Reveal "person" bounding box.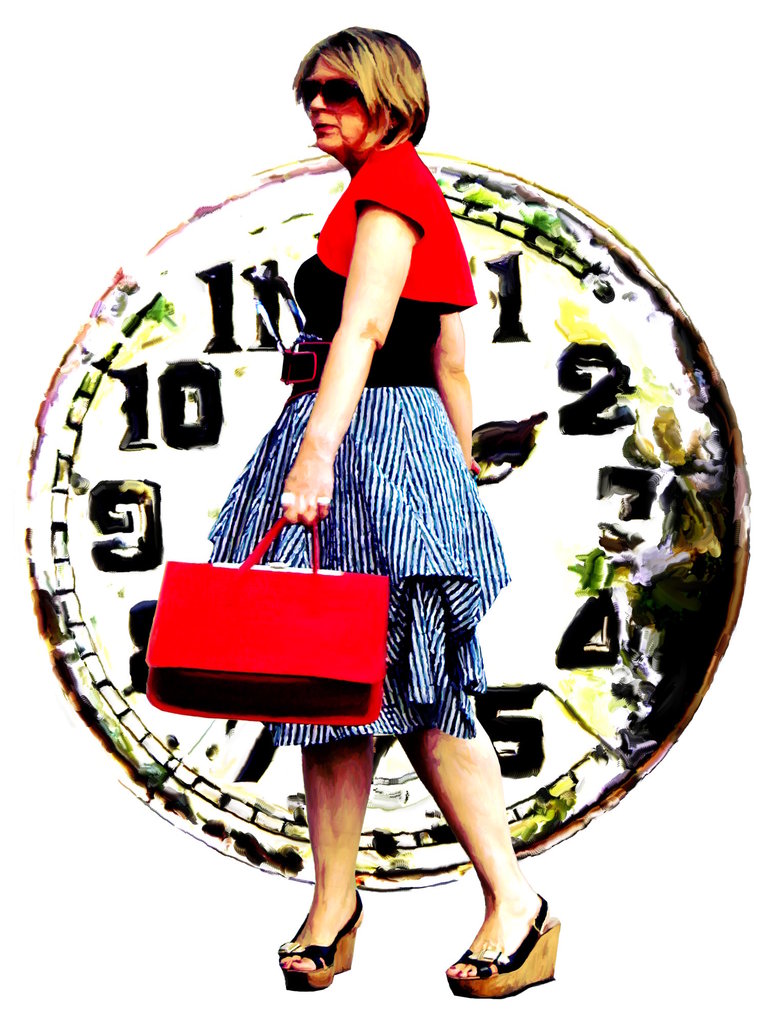
Revealed: bbox=(135, 88, 607, 1023).
